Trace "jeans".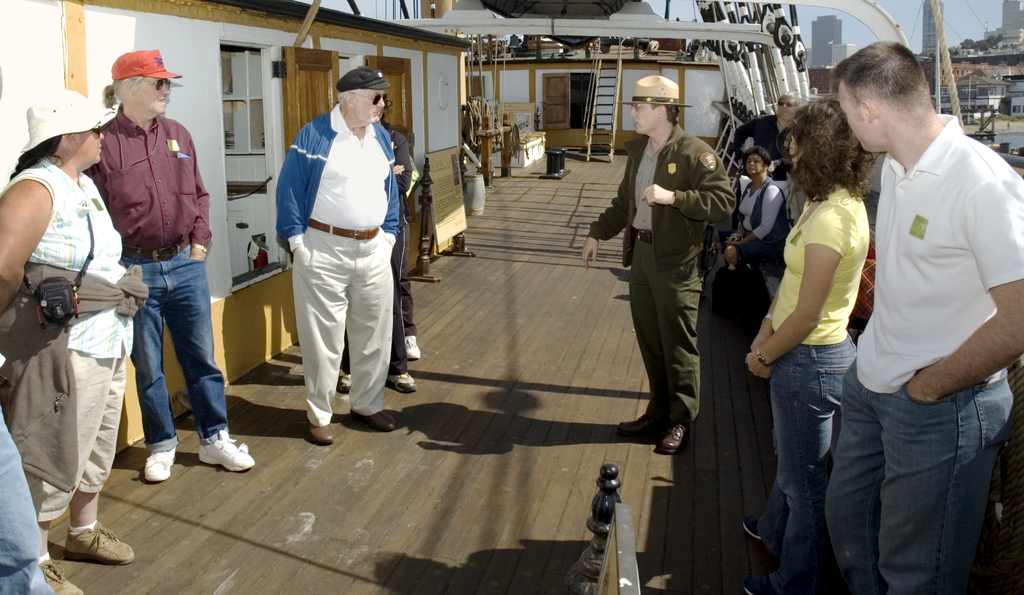
Traced to region(822, 361, 1014, 594).
